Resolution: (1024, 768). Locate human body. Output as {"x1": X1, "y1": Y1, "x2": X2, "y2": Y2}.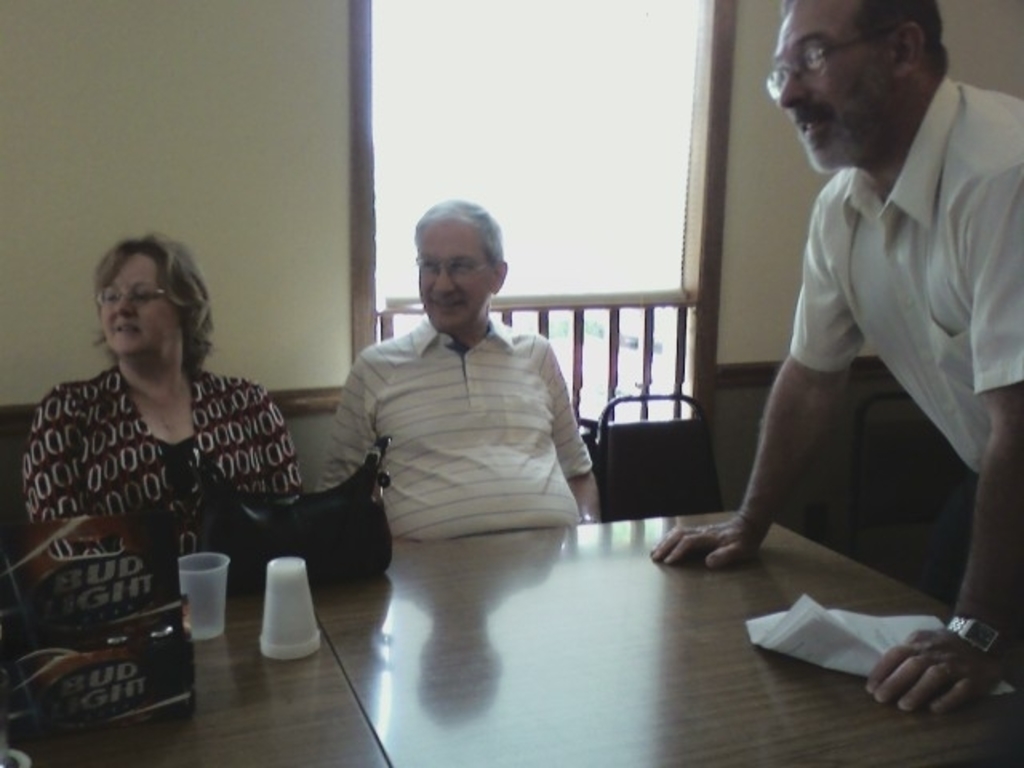
{"x1": 24, "y1": 360, "x2": 302, "y2": 517}.
